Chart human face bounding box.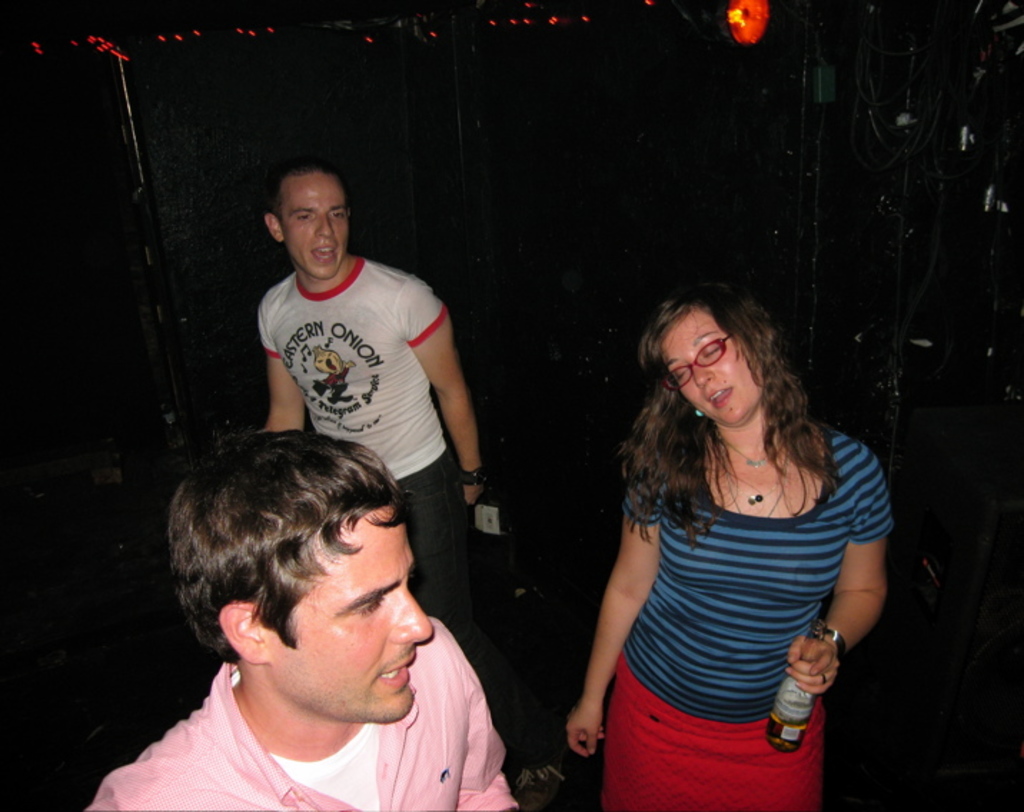
Charted: <bbox>656, 312, 765, 435</bbox>.
